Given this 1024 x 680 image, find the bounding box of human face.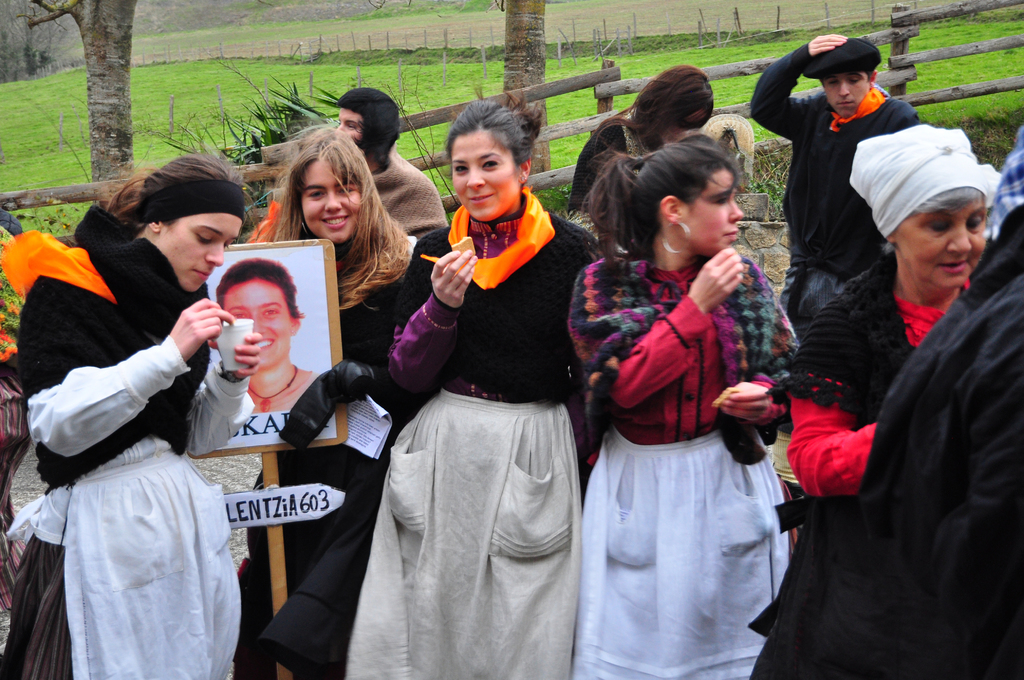
(x1=332, y1=108, x2=360, y2=139).
